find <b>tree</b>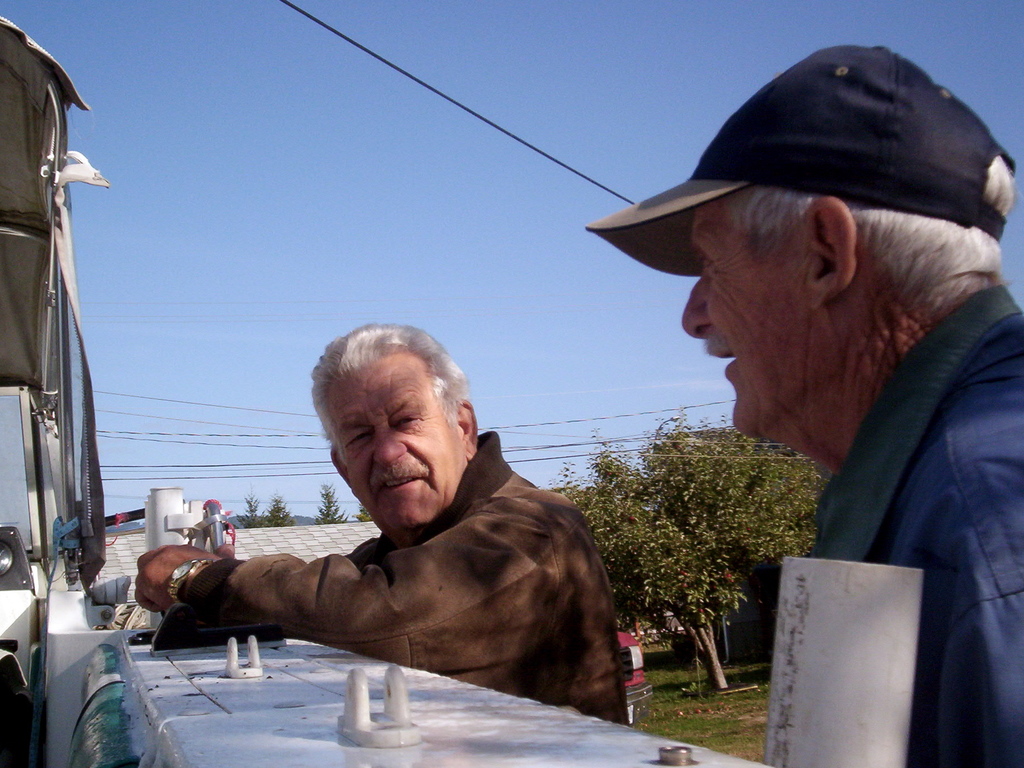
rect(571, 417, 748, 693)
